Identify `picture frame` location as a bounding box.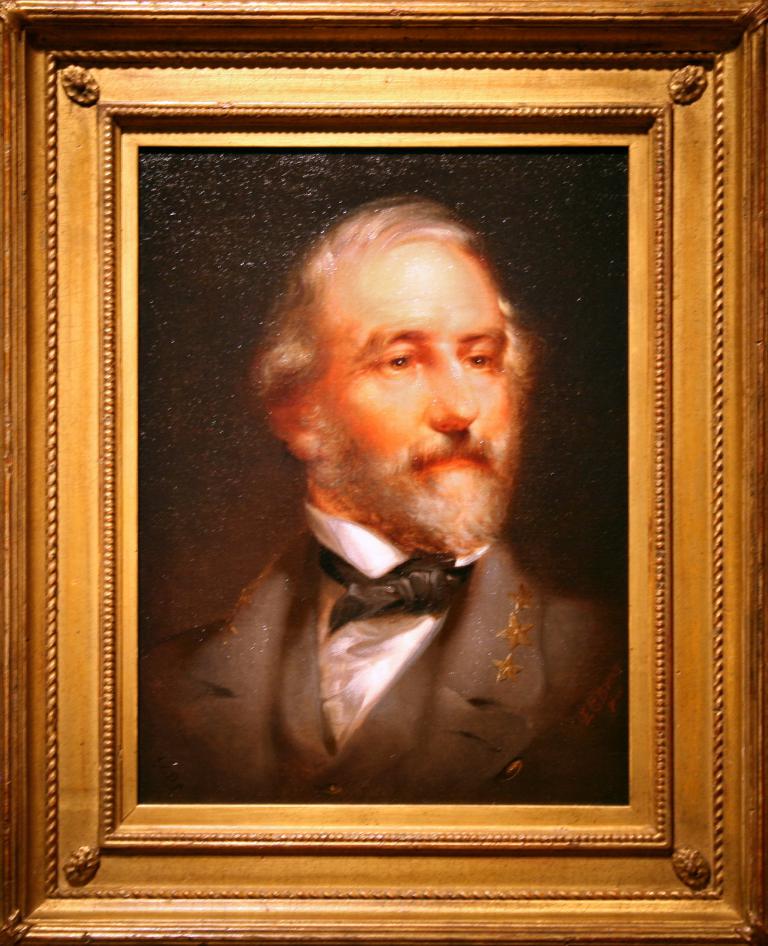
detection(0, 0, 767, 945).
